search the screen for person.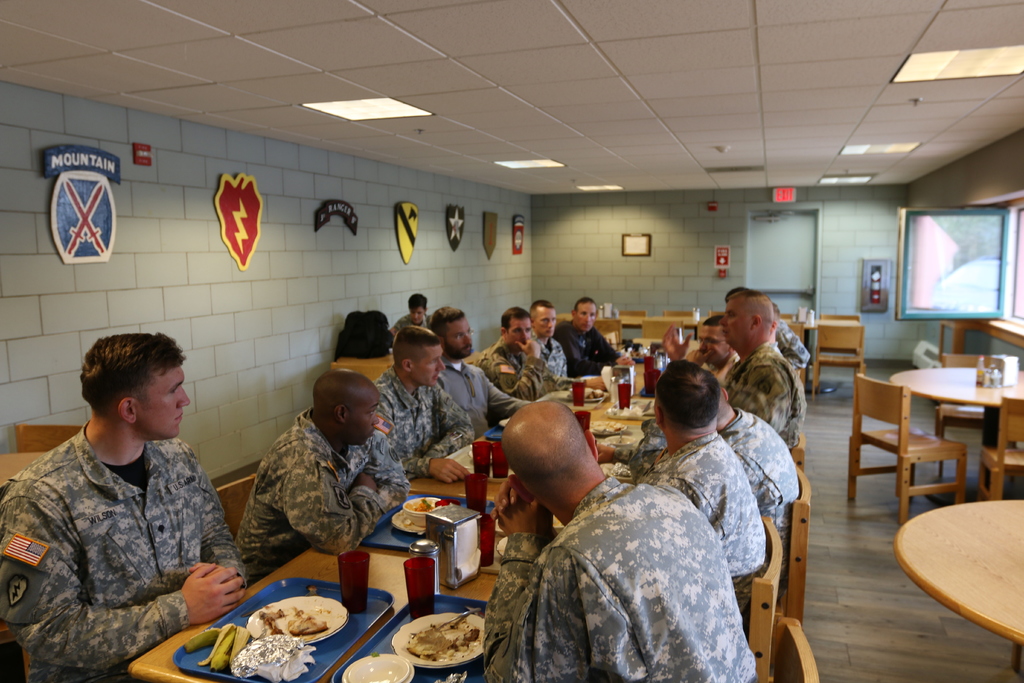
Found at [14,300,244,679].
